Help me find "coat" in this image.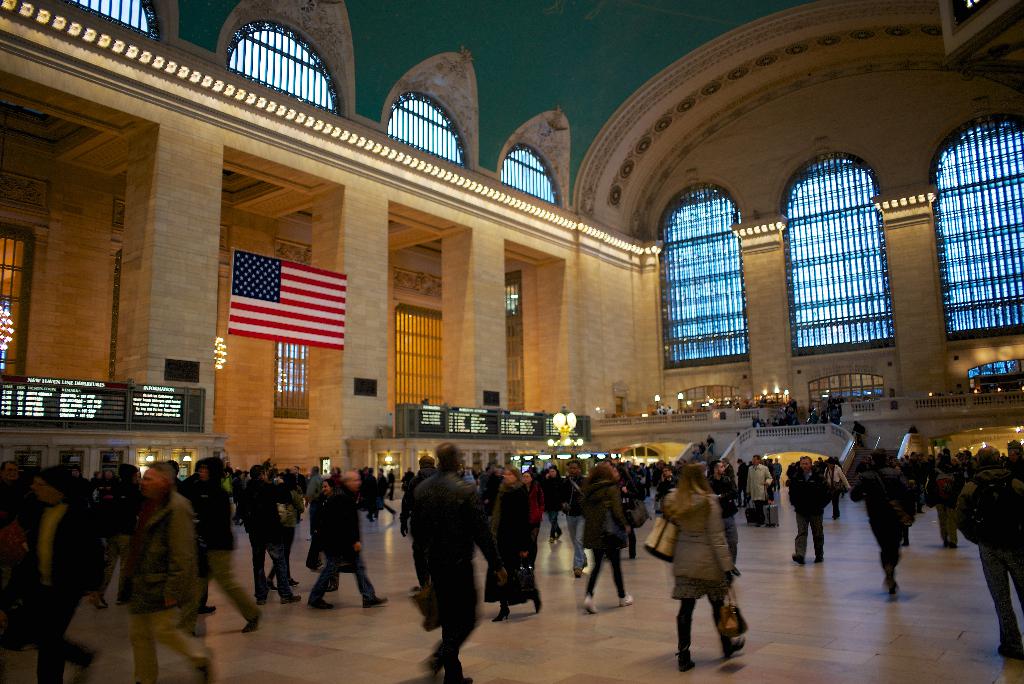
Found it: {"left": 324, "top": 479, "right": 364, "bottom": 569}.
